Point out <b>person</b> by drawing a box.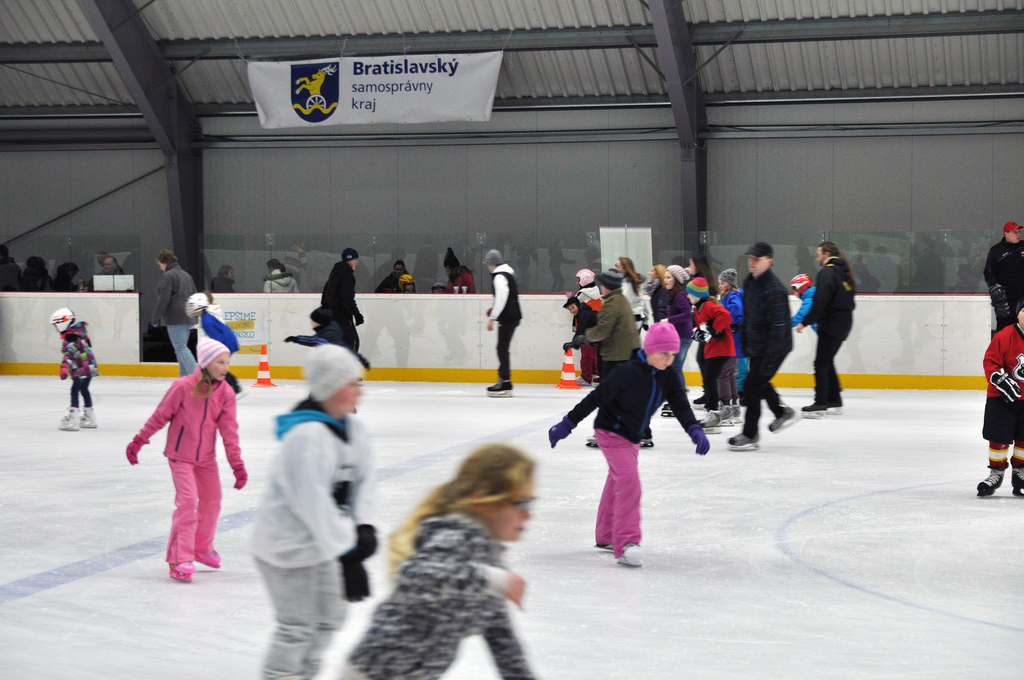
[x1=267, y1=260, x2=300, y2=291].
